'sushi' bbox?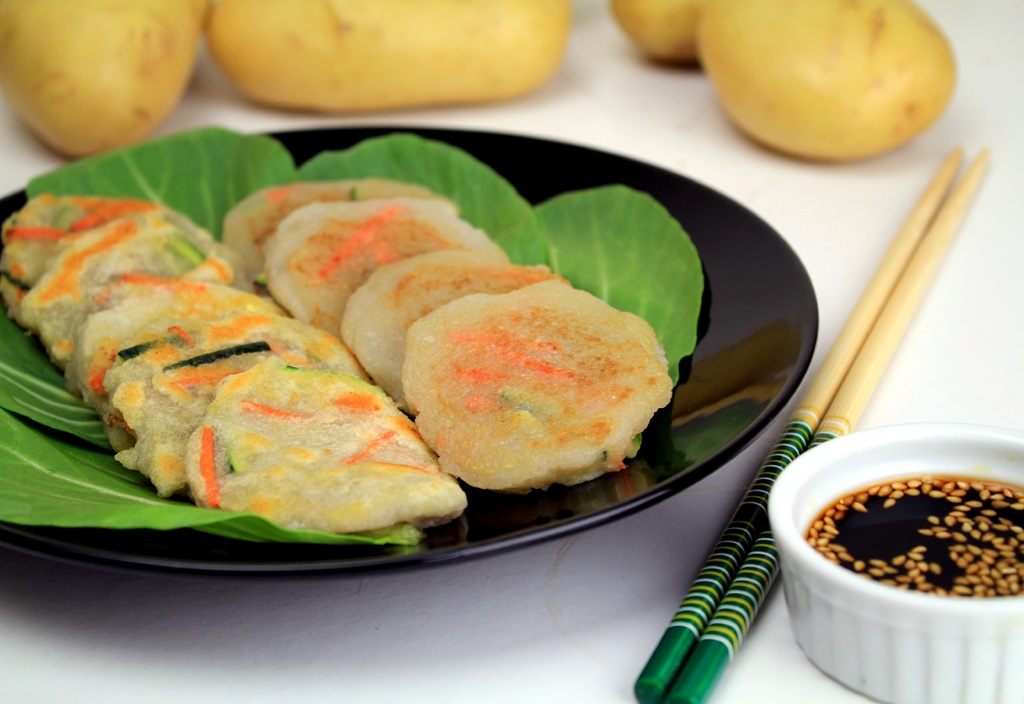
(x1=404, y1=265, x2=678, y2=514)
